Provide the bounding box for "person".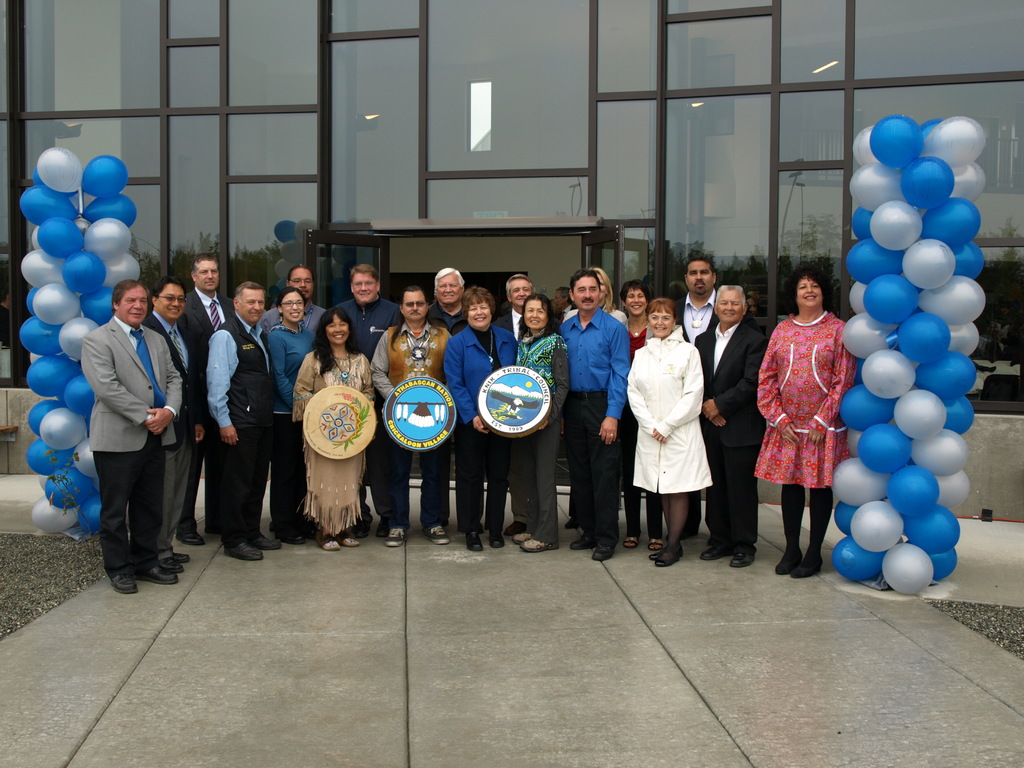
<box>131,267,211,572</box>.
